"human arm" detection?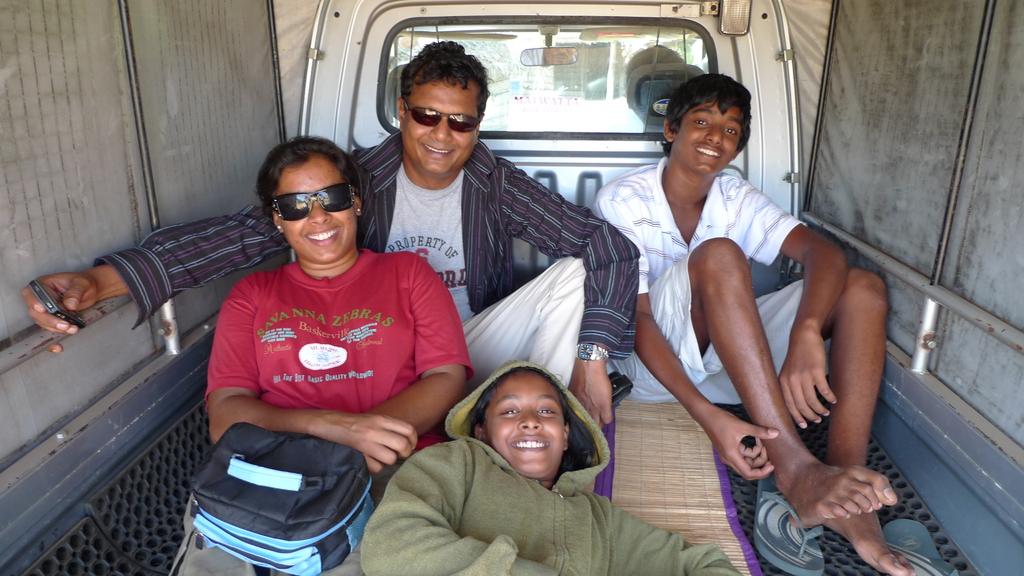
(left=206, top=272, right=425, bottom=474)
